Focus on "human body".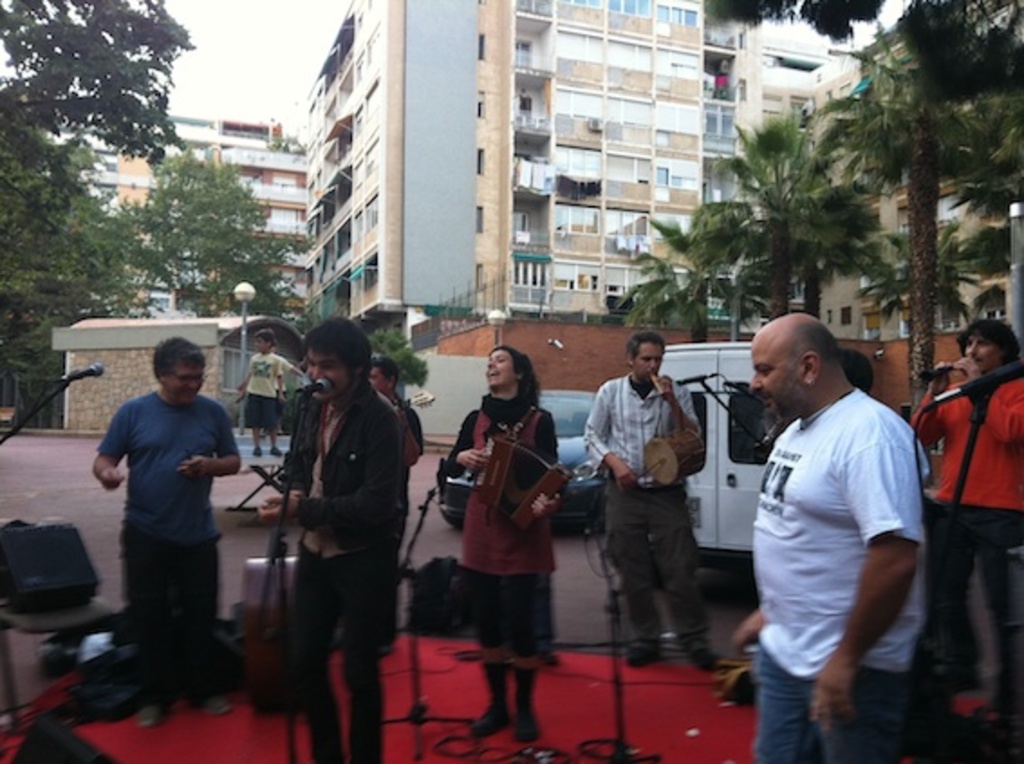
Focused at crop(578, 370, 719, 672).
